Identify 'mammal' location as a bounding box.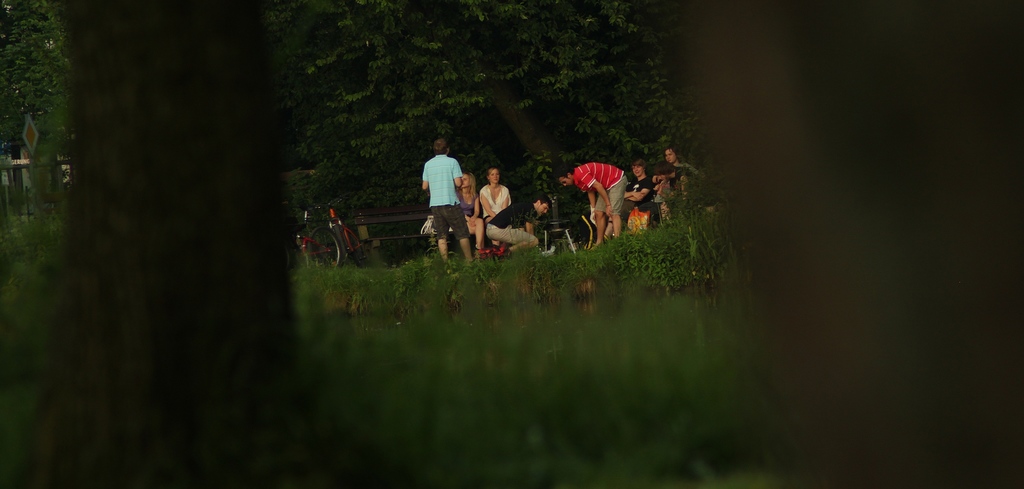
<box>615,156,656,231</box>.
